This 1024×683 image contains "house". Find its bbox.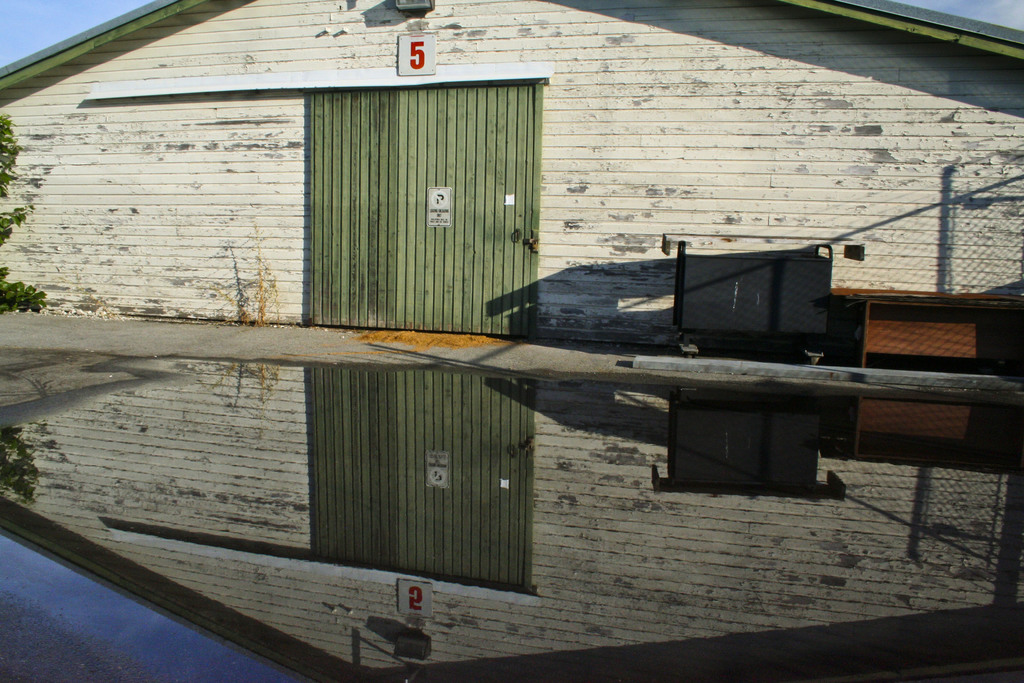
{"x1": 0, "y1": 0, "x2": 1023, "y2": 378}.
